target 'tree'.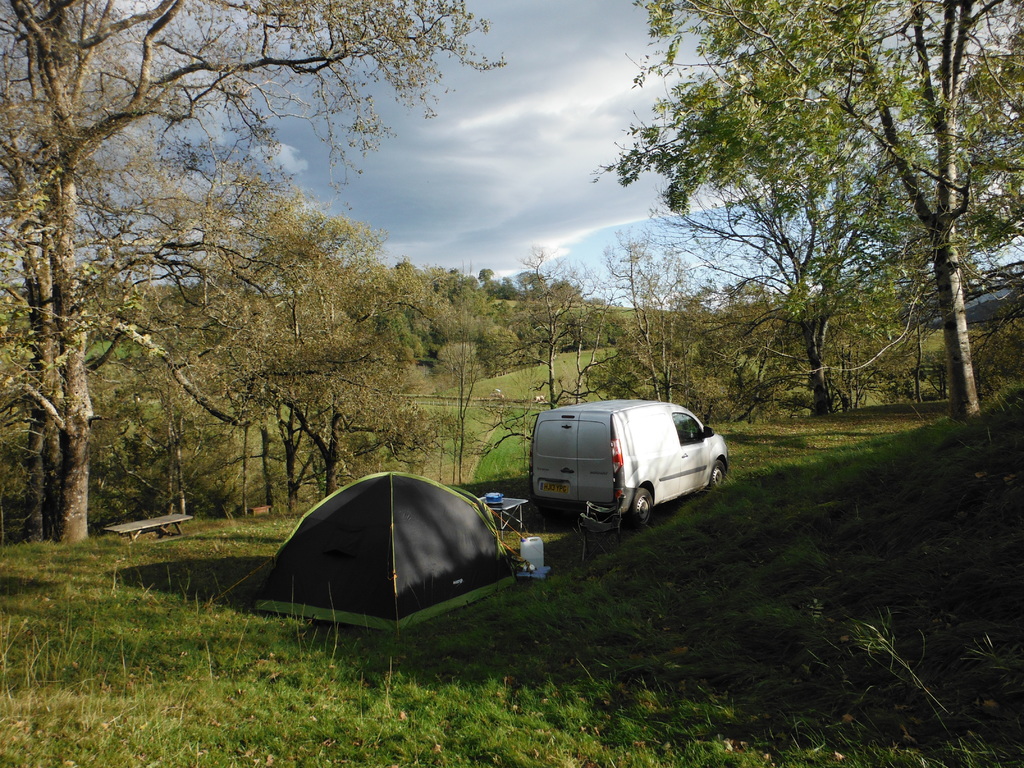
Target region: [x1=591, y1=221, x2=752, y2=434].
